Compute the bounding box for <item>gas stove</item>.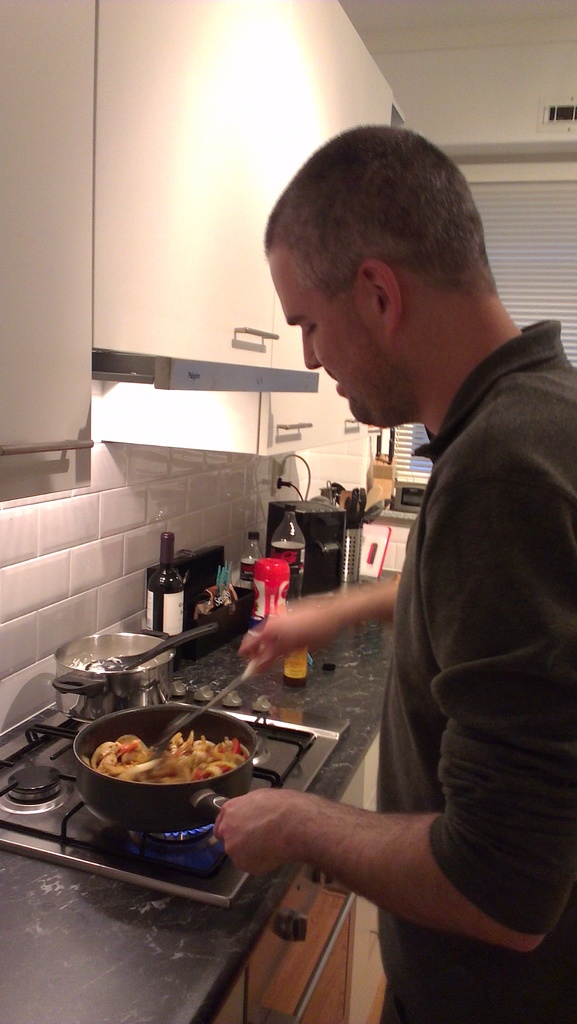
box(0, 703, 344, 909).
